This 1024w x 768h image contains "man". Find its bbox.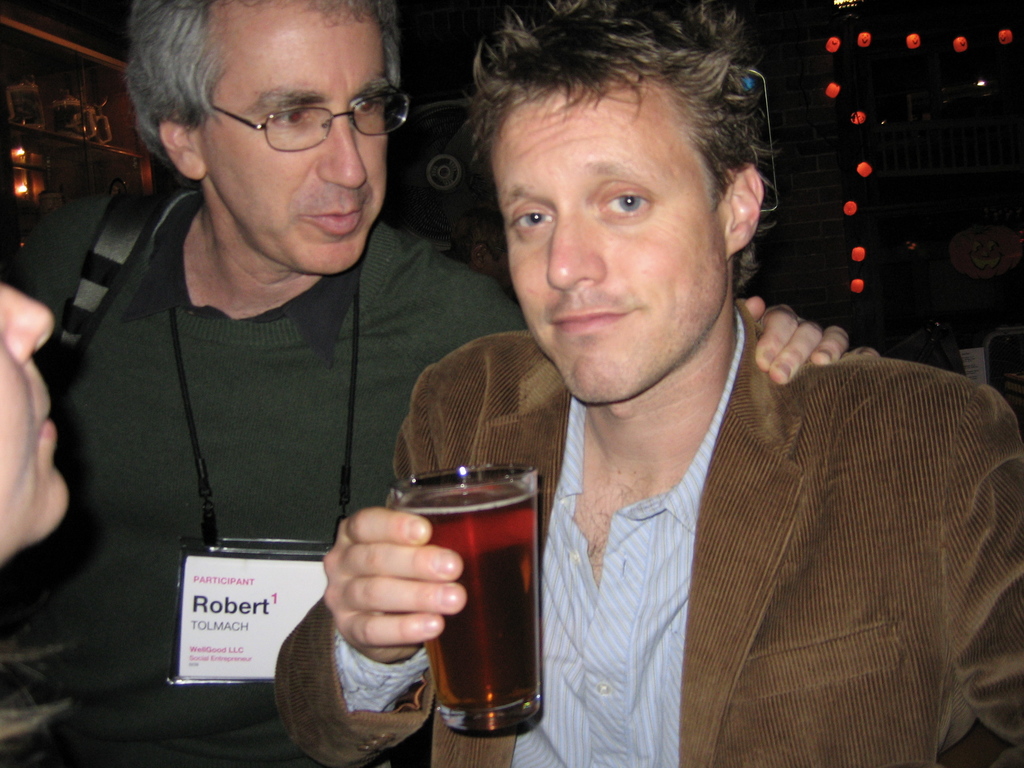
0, 0, 879, 767.
